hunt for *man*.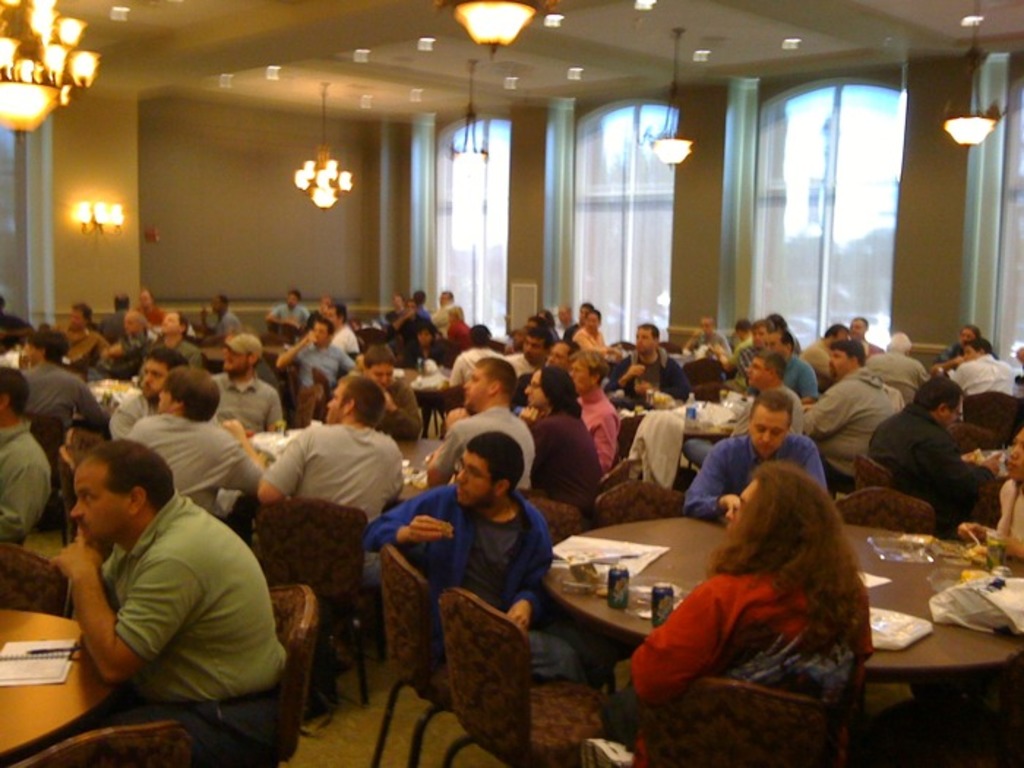
Hunted down at l=146, t=309, r=199, b=370.
